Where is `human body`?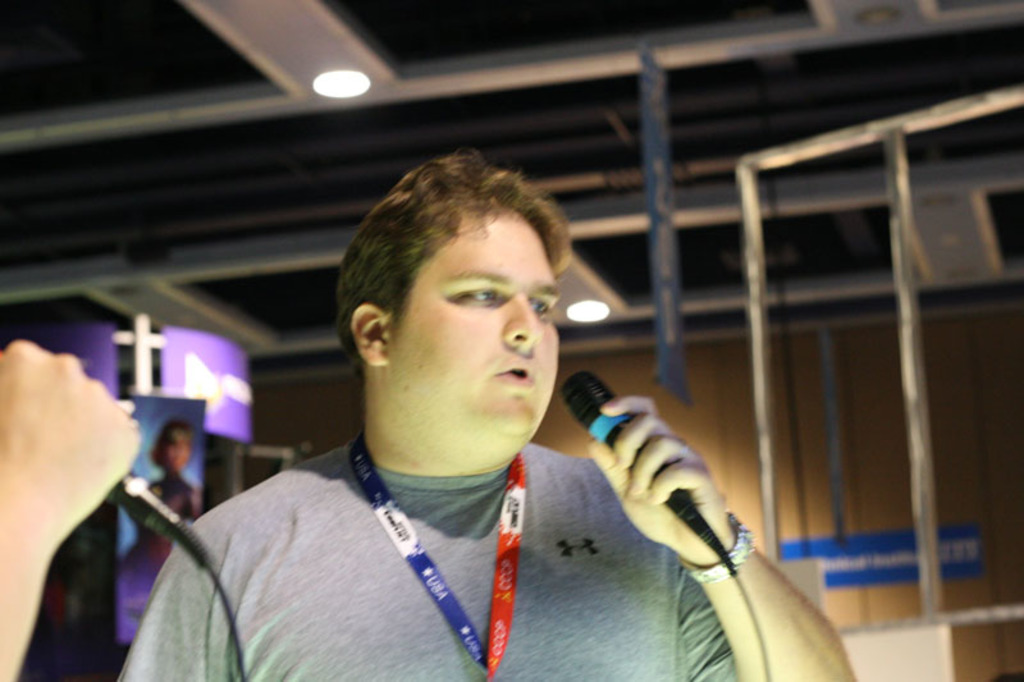
x1=123, y1=473, x2=197, y2=577.
